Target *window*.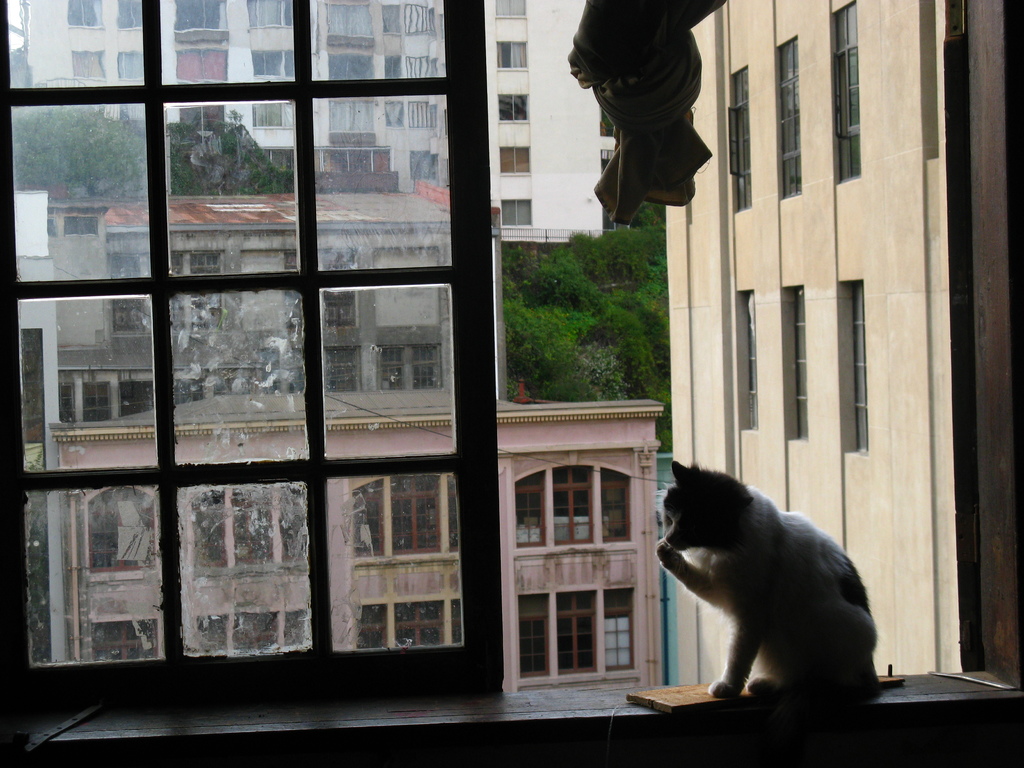
Target region: bbox=[496, 40, 528, 68].
